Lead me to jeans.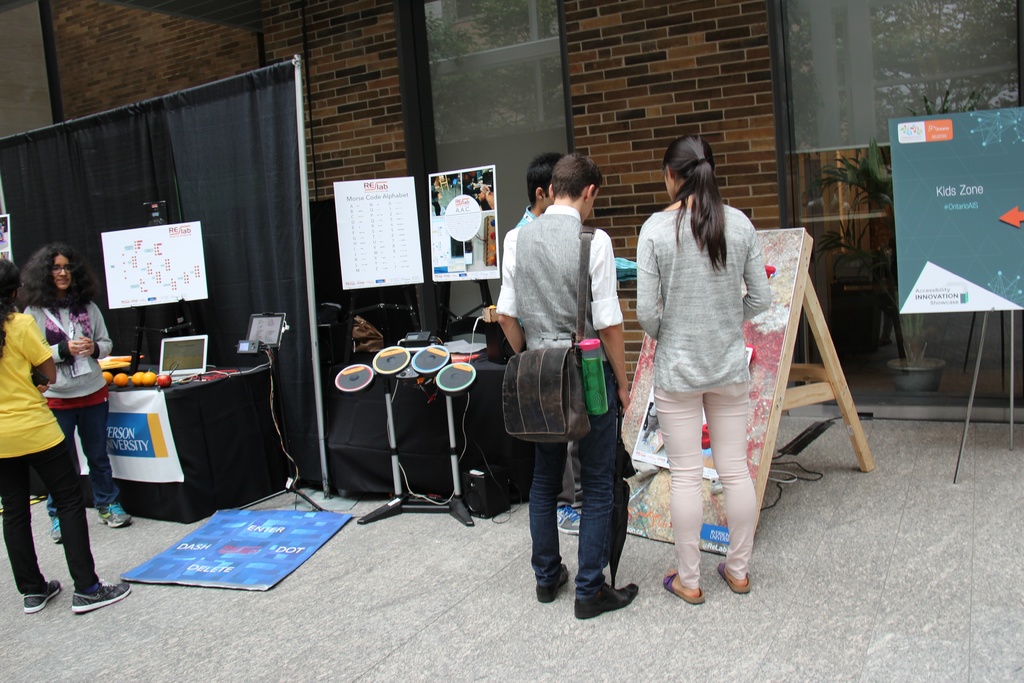
Lead to <region>529, 368, 617, 603</region>.
